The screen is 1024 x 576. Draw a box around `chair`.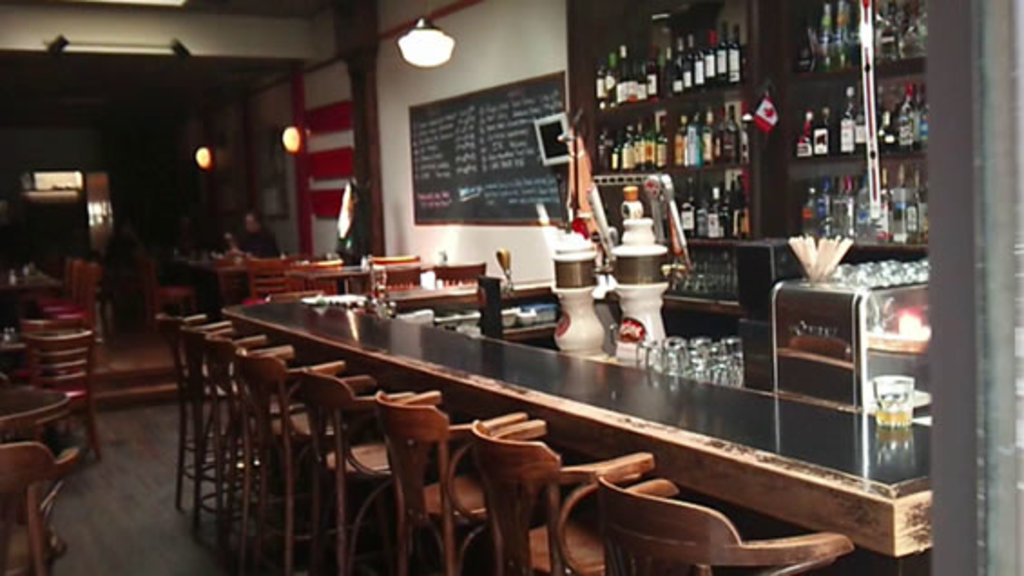
(245, 254, 295, 302).
